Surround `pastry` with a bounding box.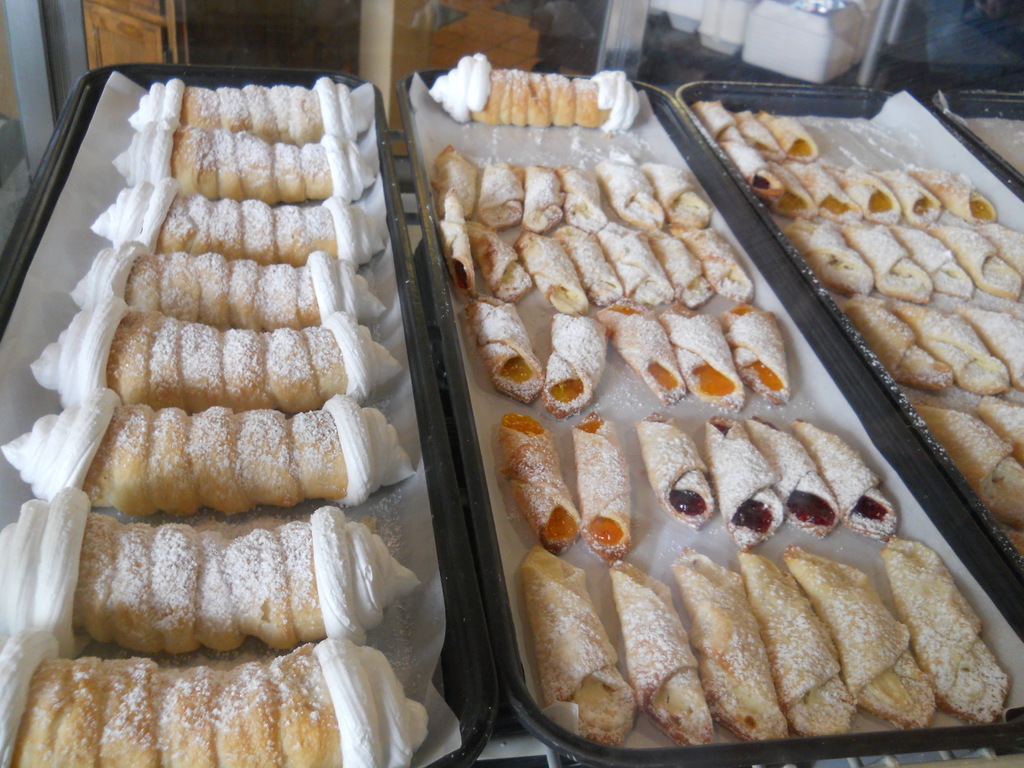
l=951, t=305, r=1023, b=392.
